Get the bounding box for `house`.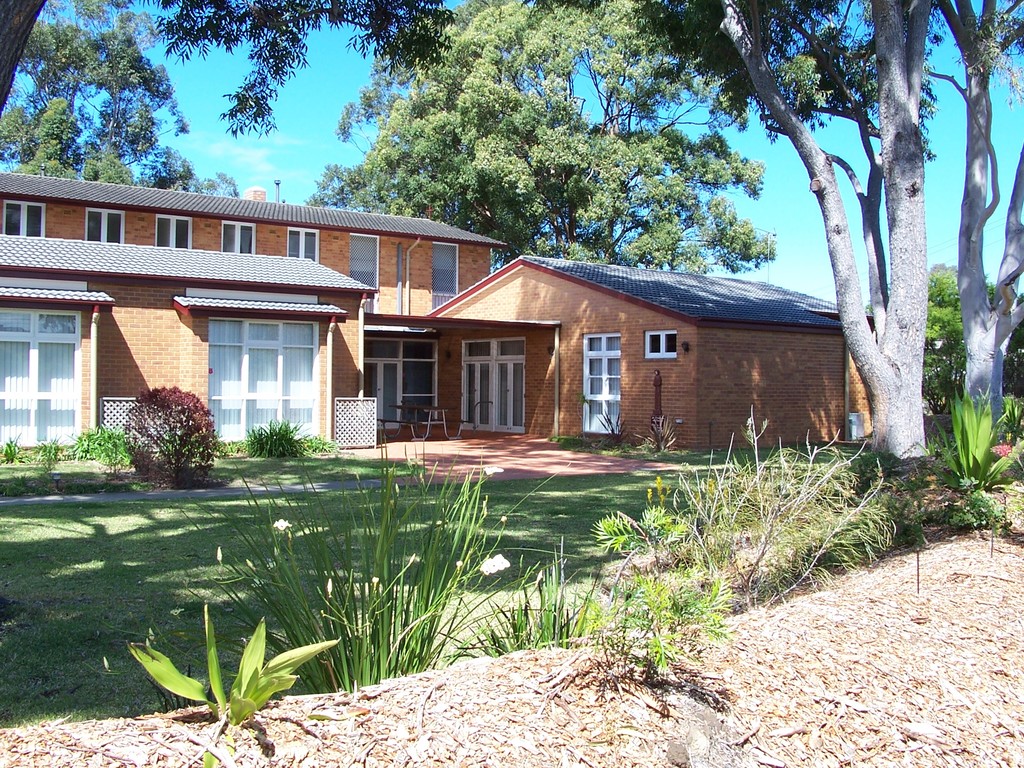
{"x1": 63, "y1": 155, "x2": 915, "y2": 481}.
